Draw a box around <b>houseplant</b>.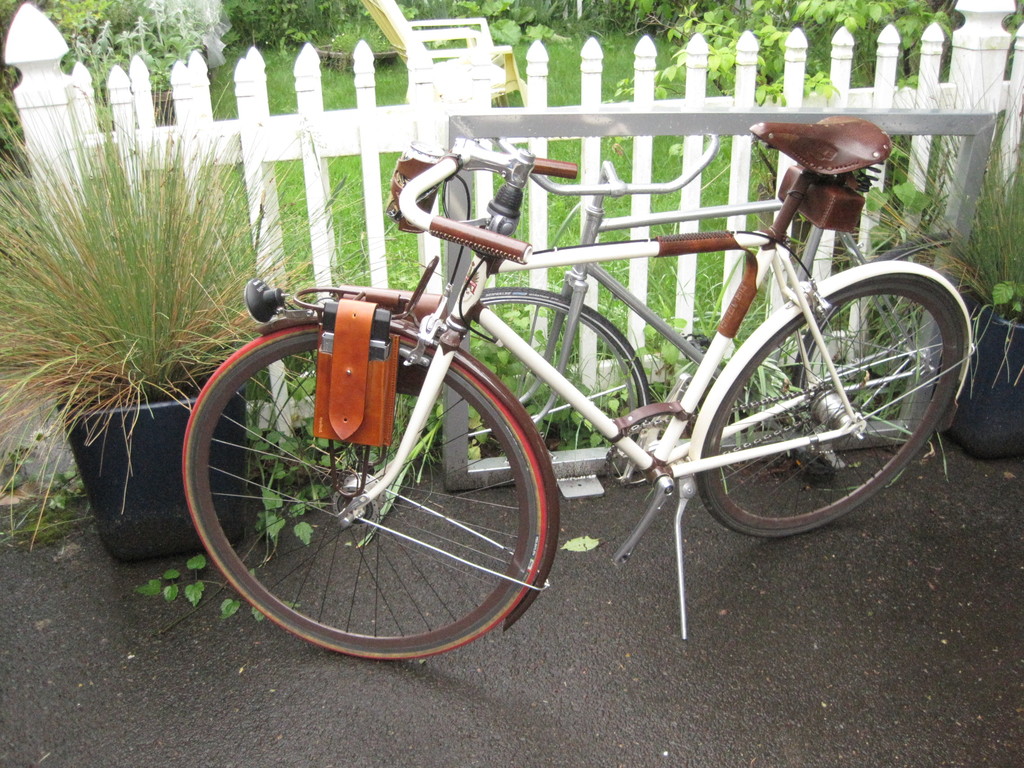
x1=0, y1=96, x2=348, y2=560.
